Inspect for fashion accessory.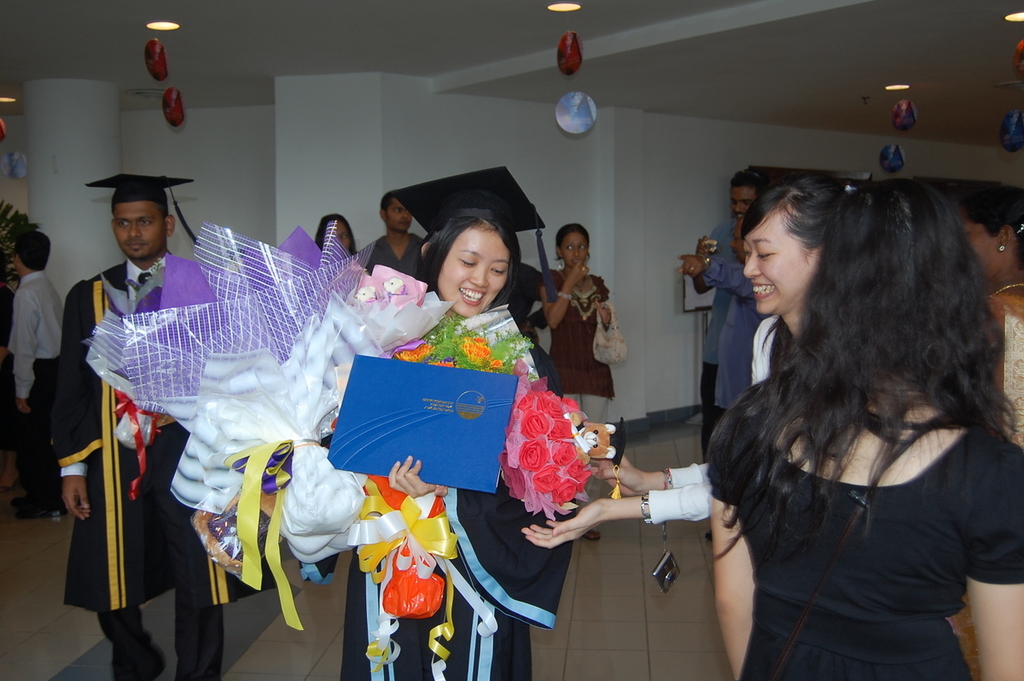
Inspection: (left=592, top=301, right=629, bottom=362).
